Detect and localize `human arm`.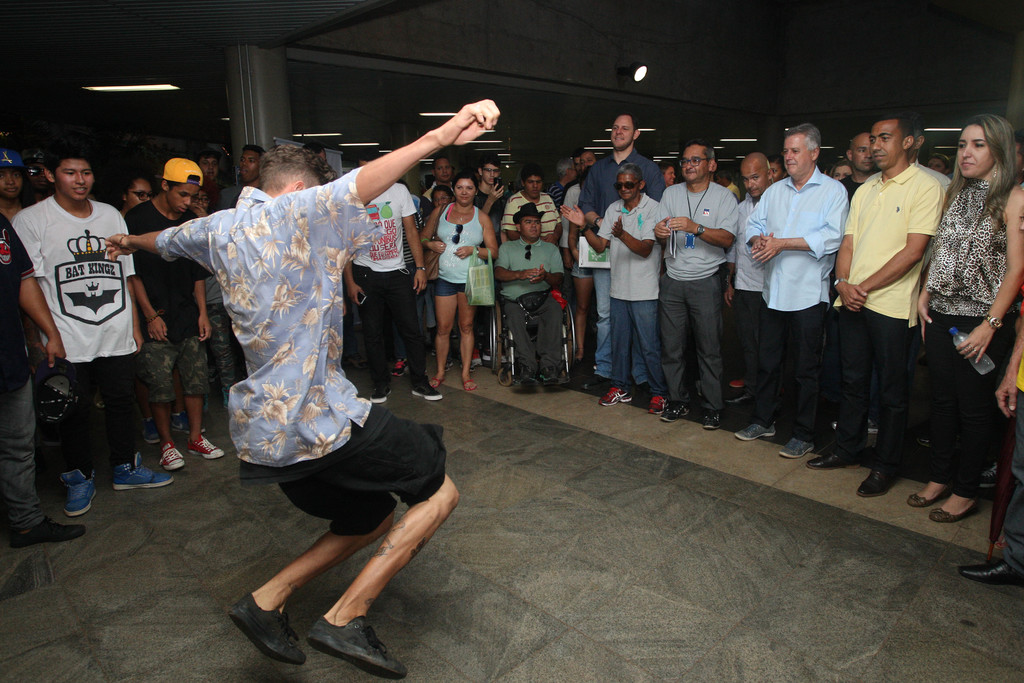
Localized at [991,329,1018,422].
